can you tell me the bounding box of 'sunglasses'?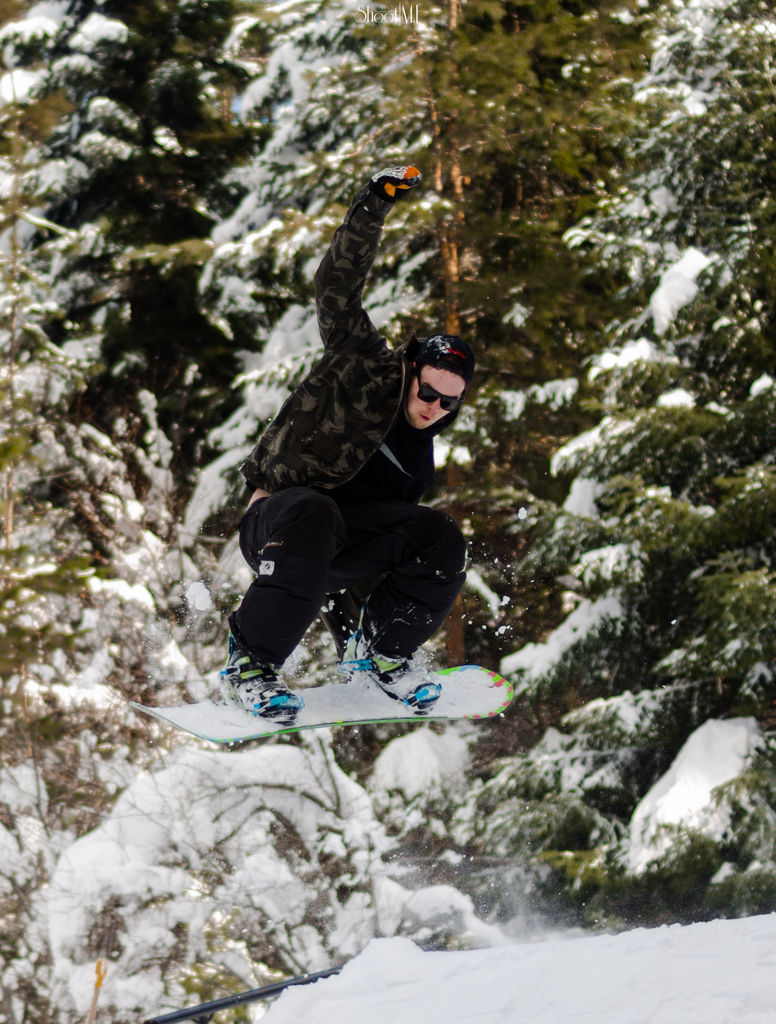
locate(414, 375, 459, 413).
